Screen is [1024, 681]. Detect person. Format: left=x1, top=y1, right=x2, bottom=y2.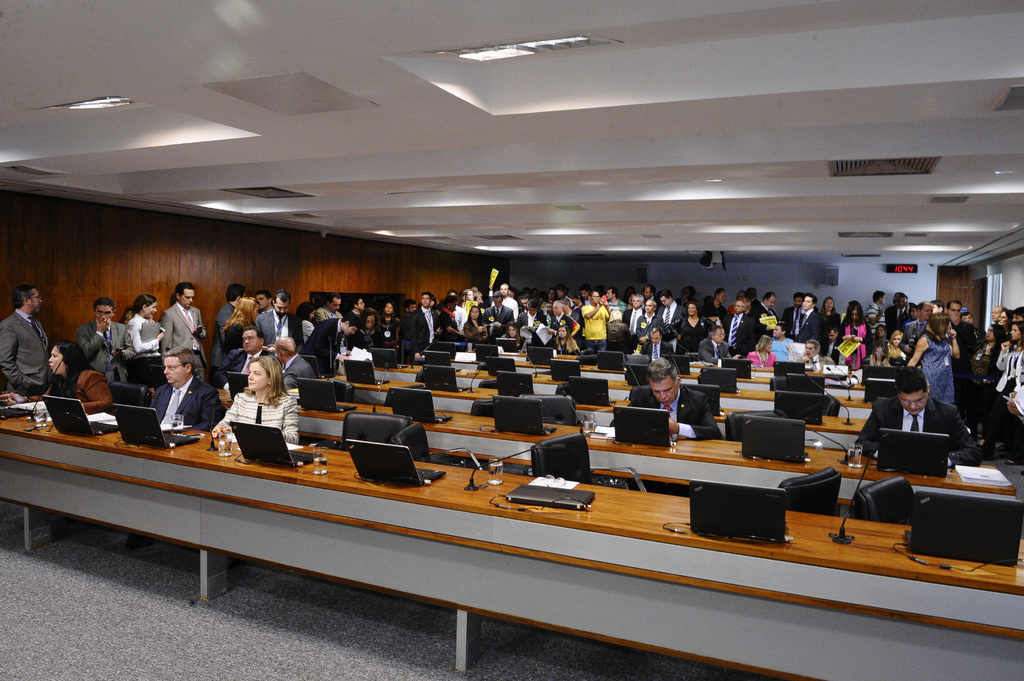
left=0, top=280, right=56, bottom=410.
